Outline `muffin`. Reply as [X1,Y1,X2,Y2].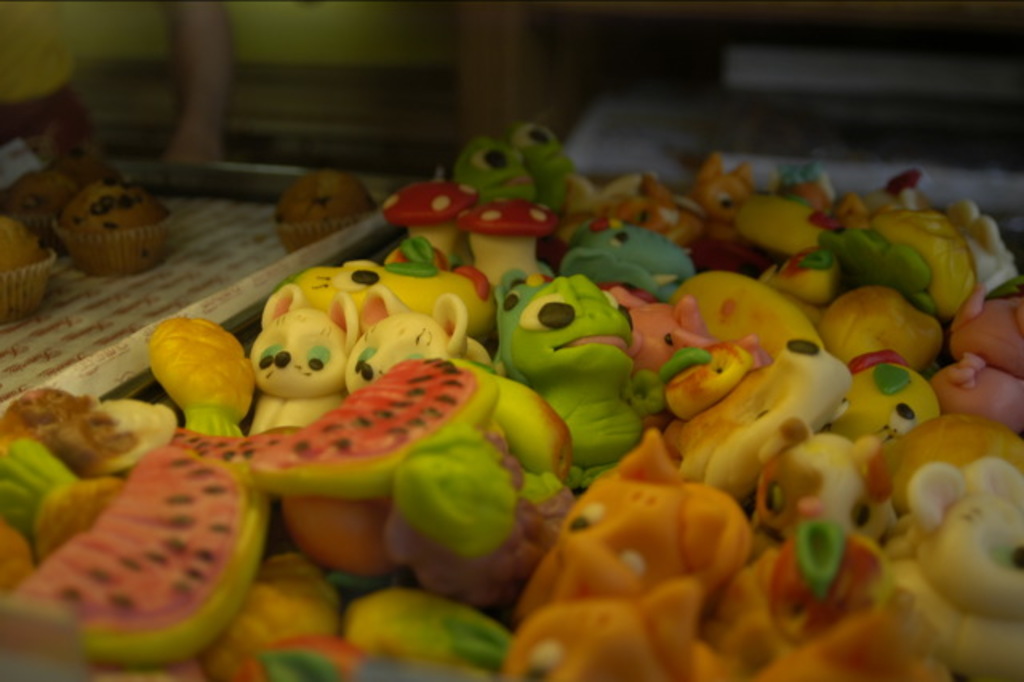
[0,146,117,239].
